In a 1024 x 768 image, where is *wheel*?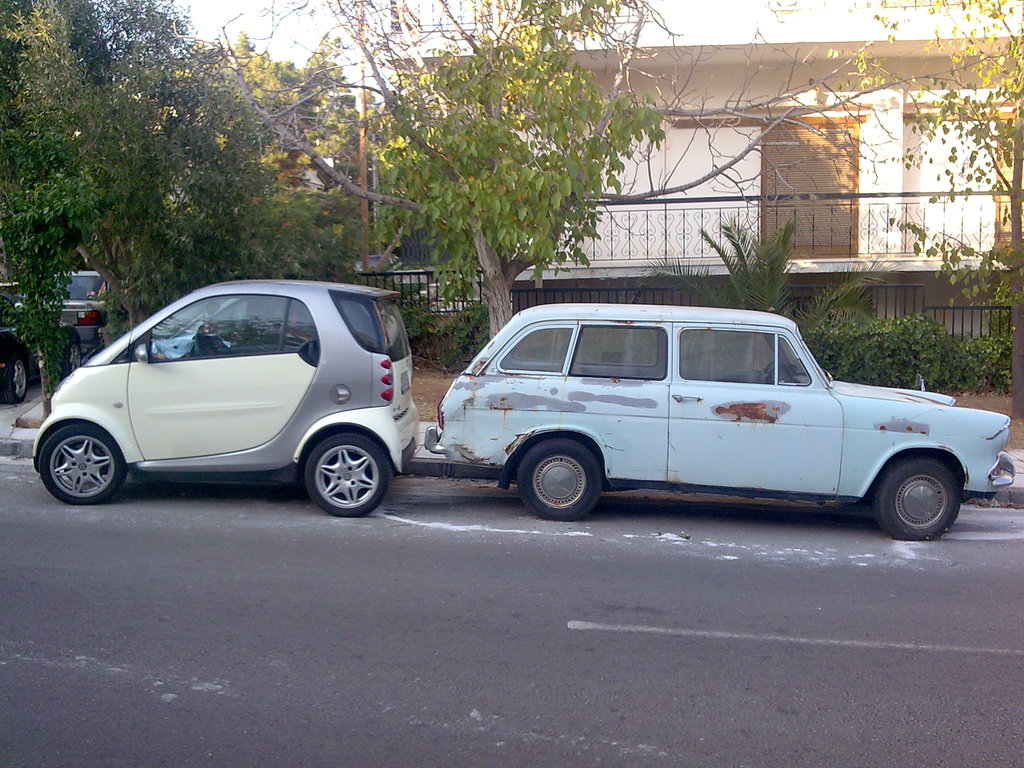
[x1=514, y1=444, x2=601, y2=523].
